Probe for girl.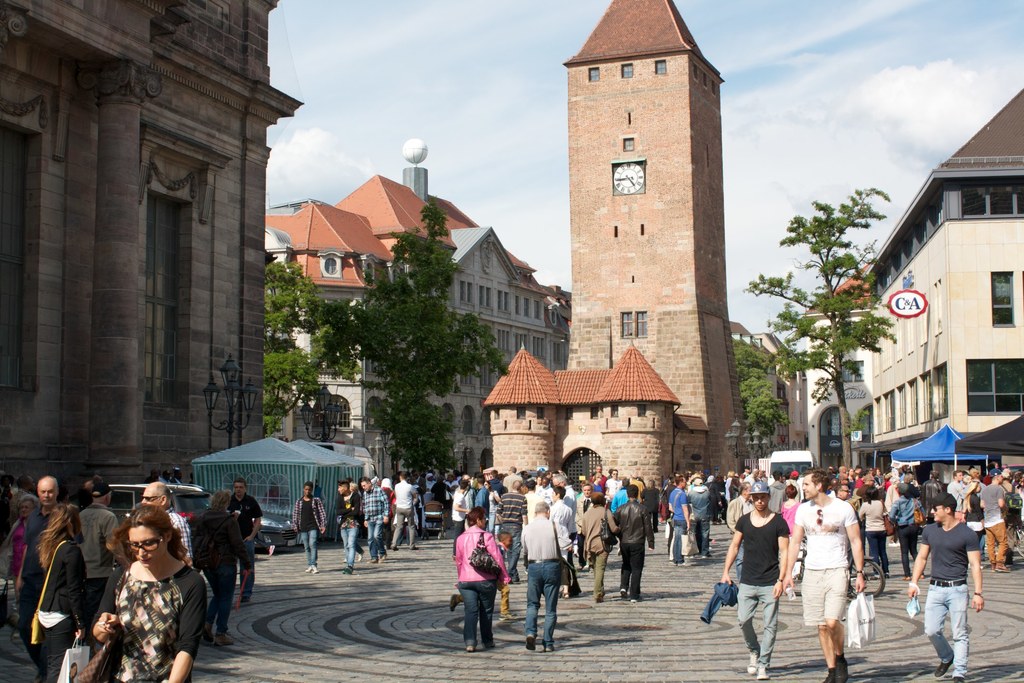
Probe result: detection(92, 505, 206, 682).
